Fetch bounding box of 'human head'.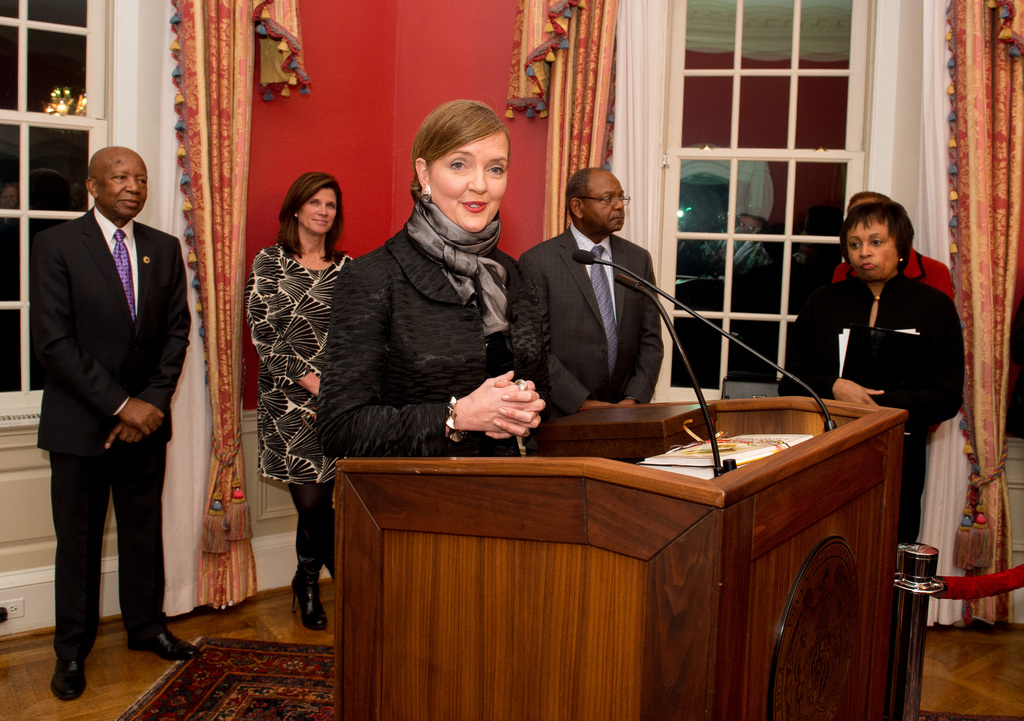
Bbox: detection(81, 143, 148, 216).
